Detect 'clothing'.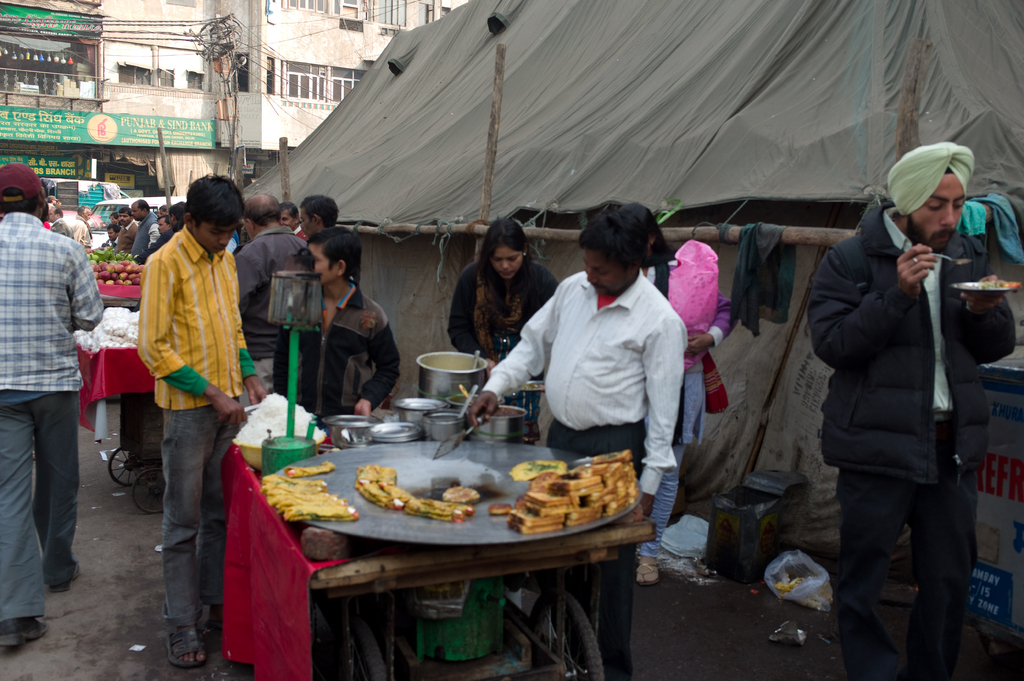
Detected at <region>129, 213, 160, 255</region>.
